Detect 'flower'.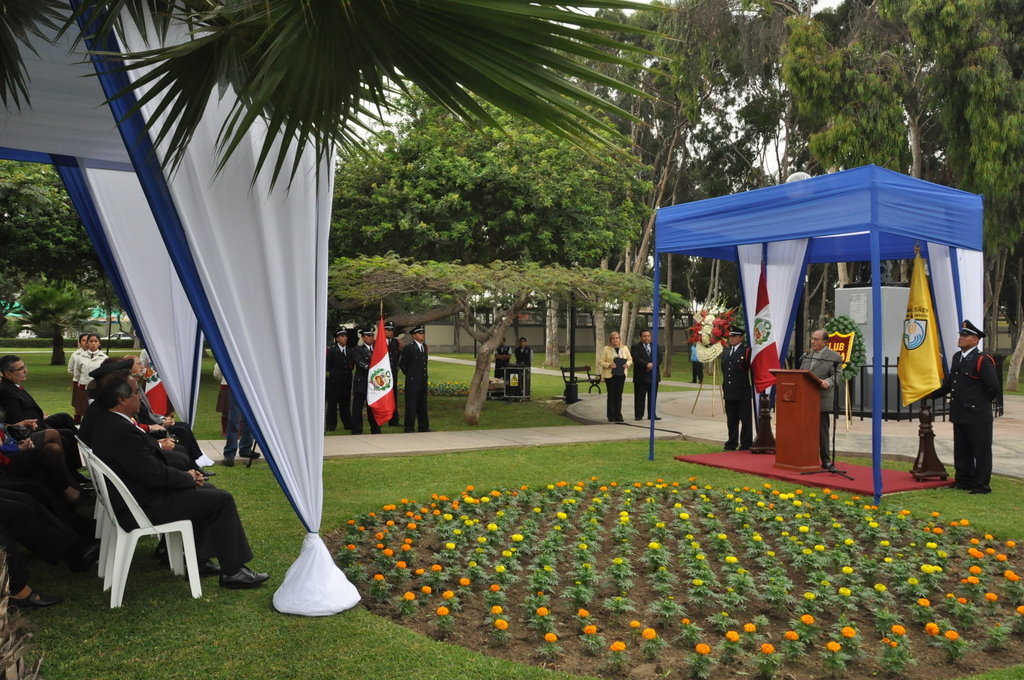
Detected at [778, 492, 788, 503].
